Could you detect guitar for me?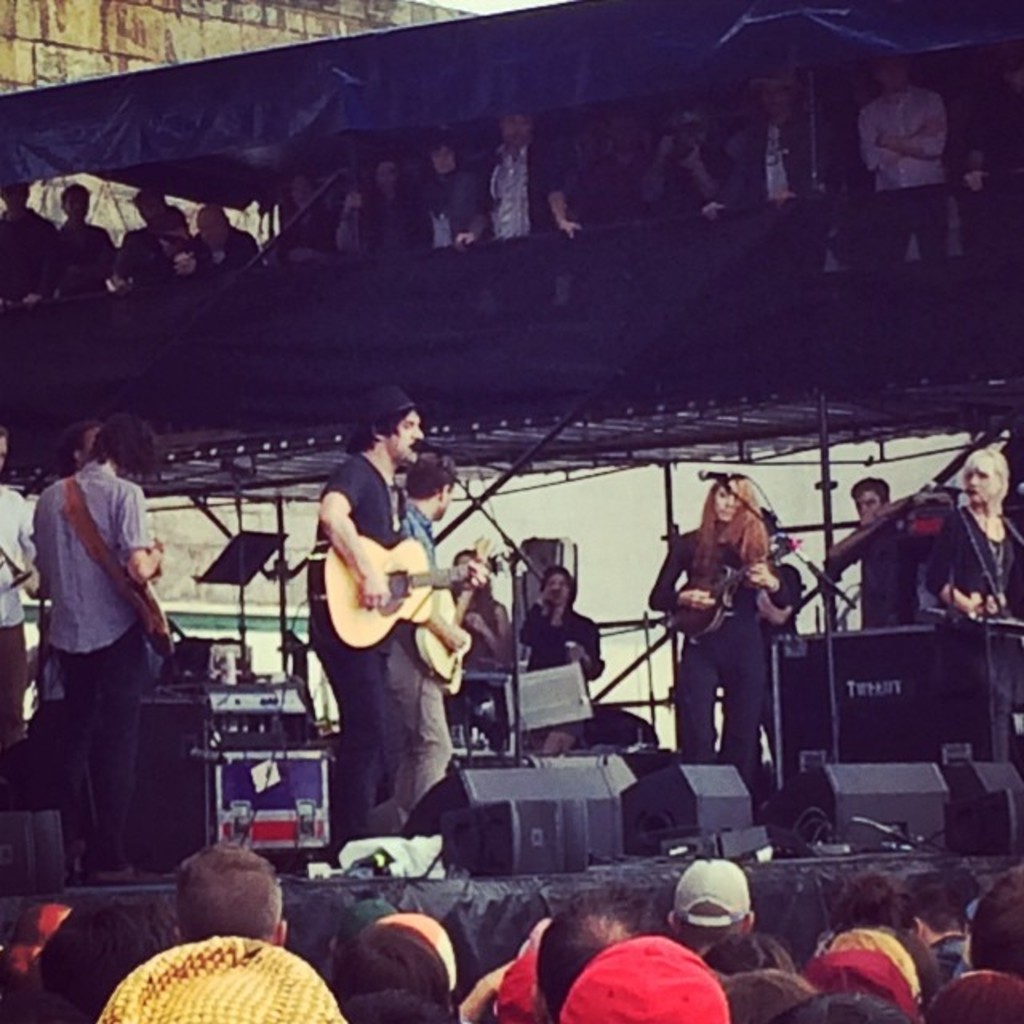
Detection result: locate(309, 539, 488, 658).
